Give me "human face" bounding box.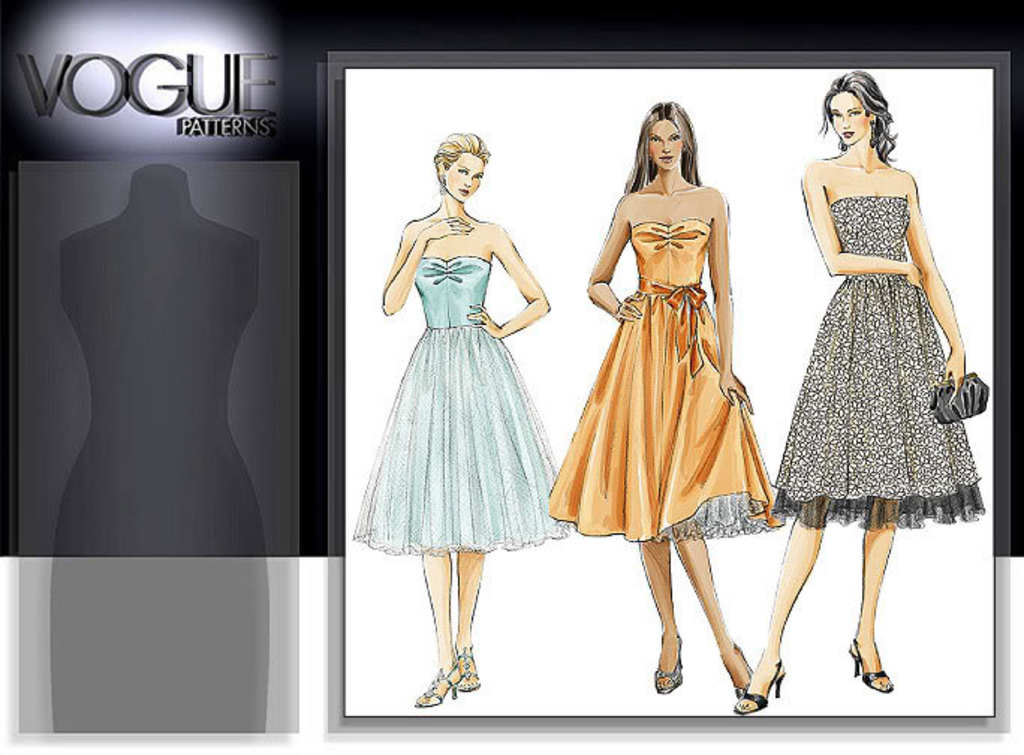
{"x1": 650, "y1": 120, "x2": 681, "y2": 169}.
